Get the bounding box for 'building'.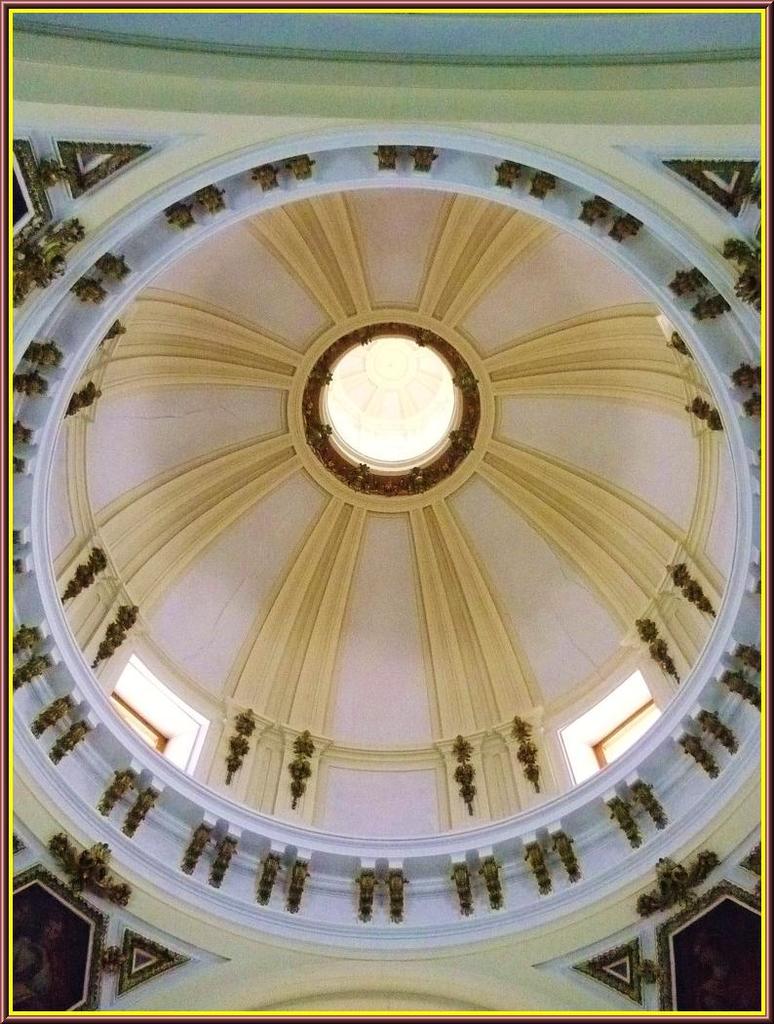
2:0:773:1023.
